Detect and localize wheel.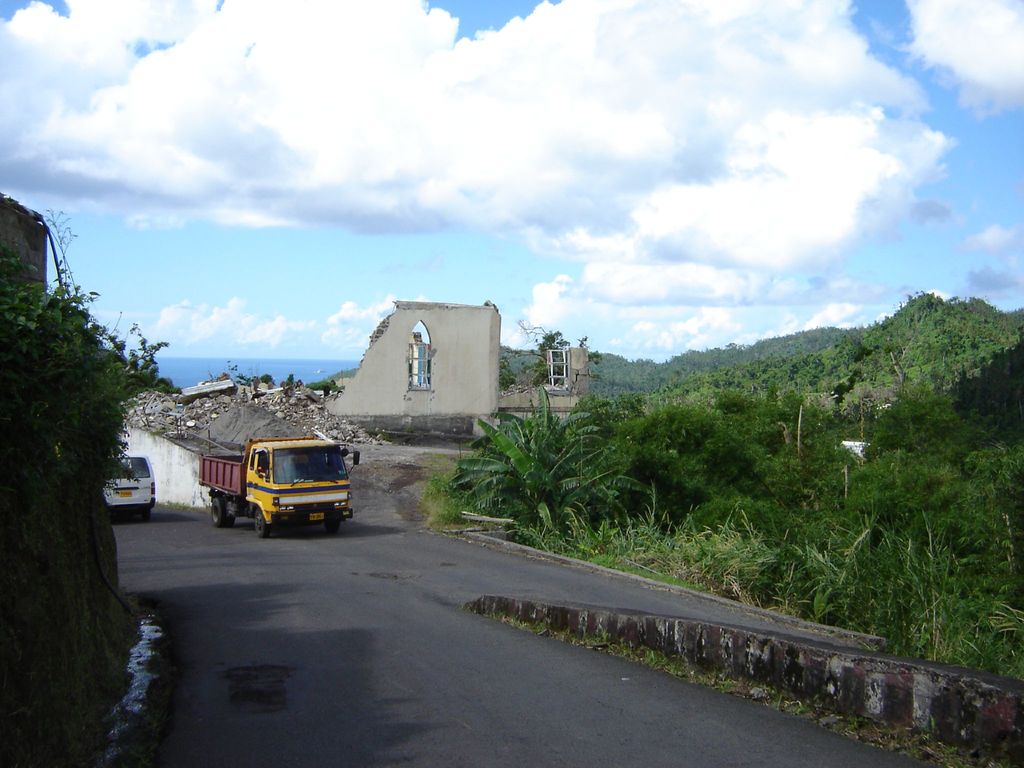
Localized at <region>213, 498, 229, 527</region>.
